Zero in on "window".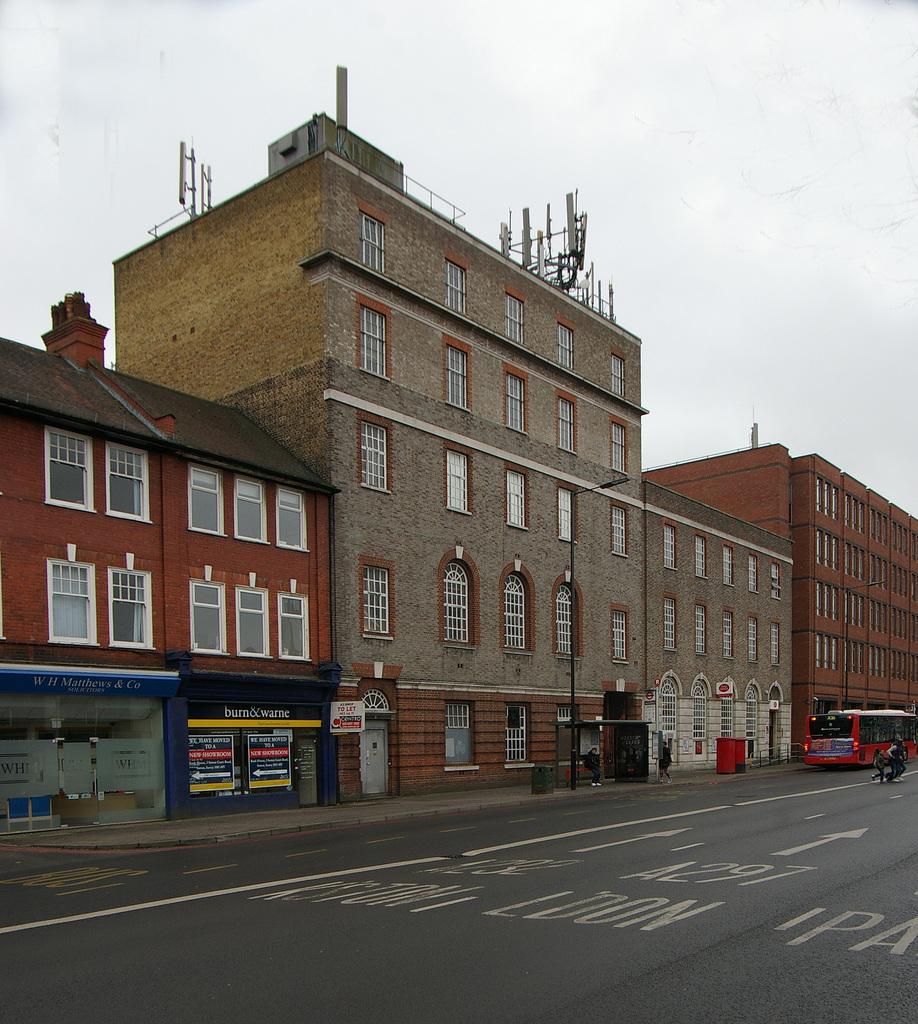
Zeroed in: <region>721, 674, 735, 735</region>.
